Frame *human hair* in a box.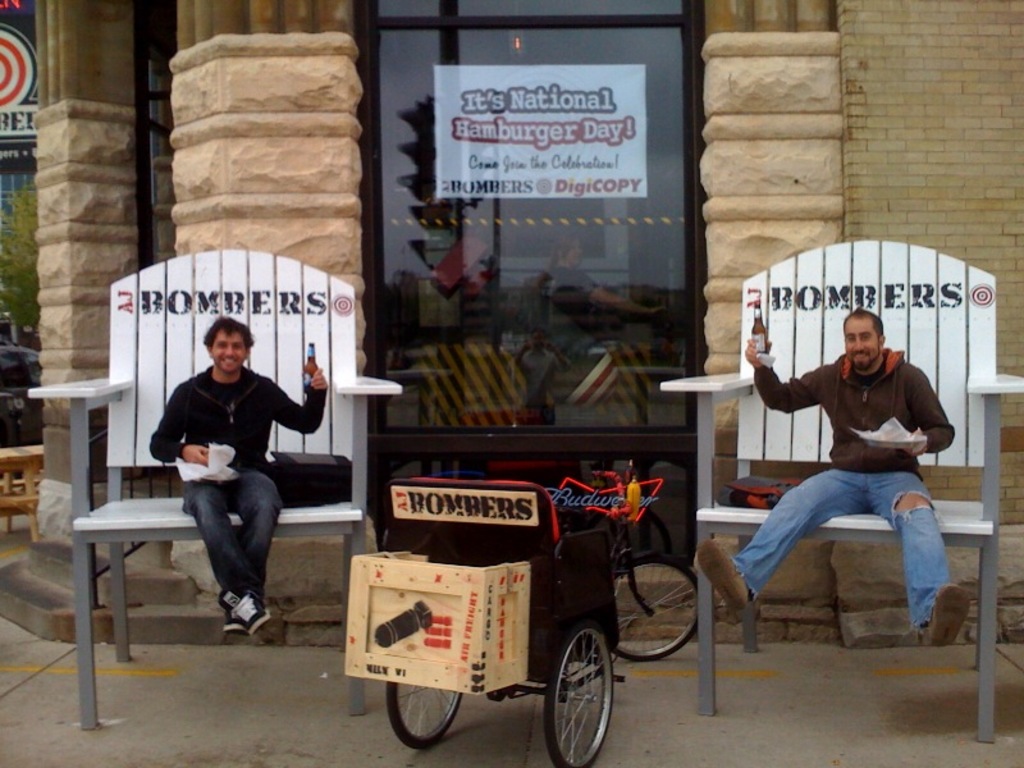
region(206, 320, 256, 346).
